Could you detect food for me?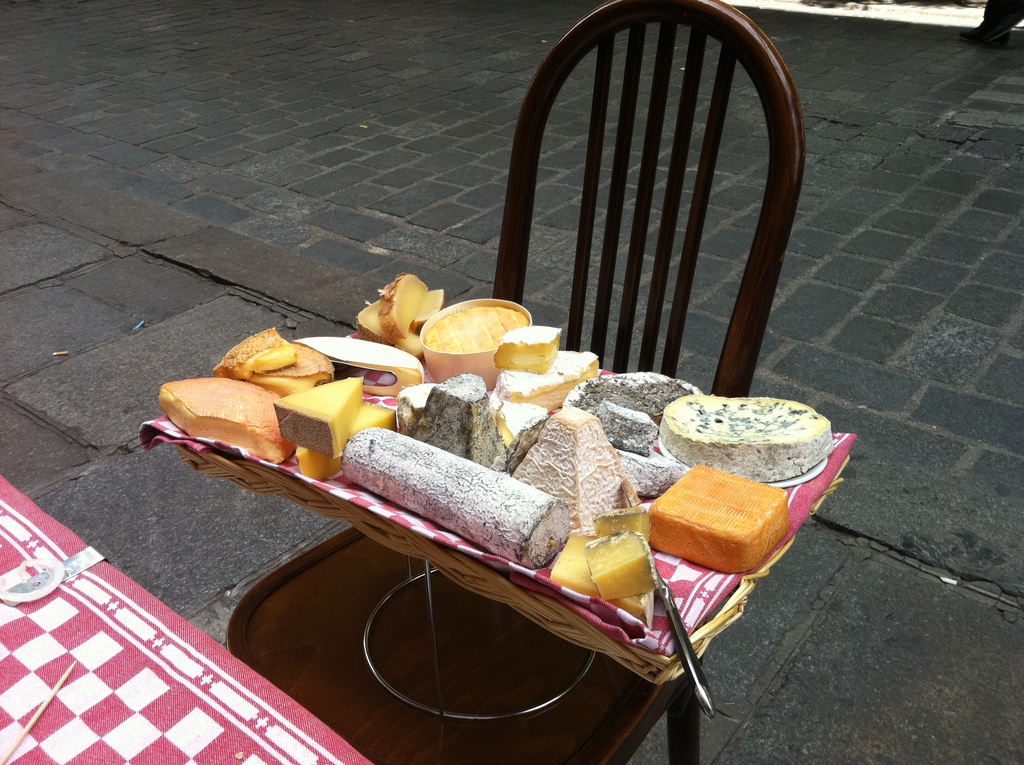
Detection result: {"left": 489, "top": 398, "right": 547, "bottom": 476}.
